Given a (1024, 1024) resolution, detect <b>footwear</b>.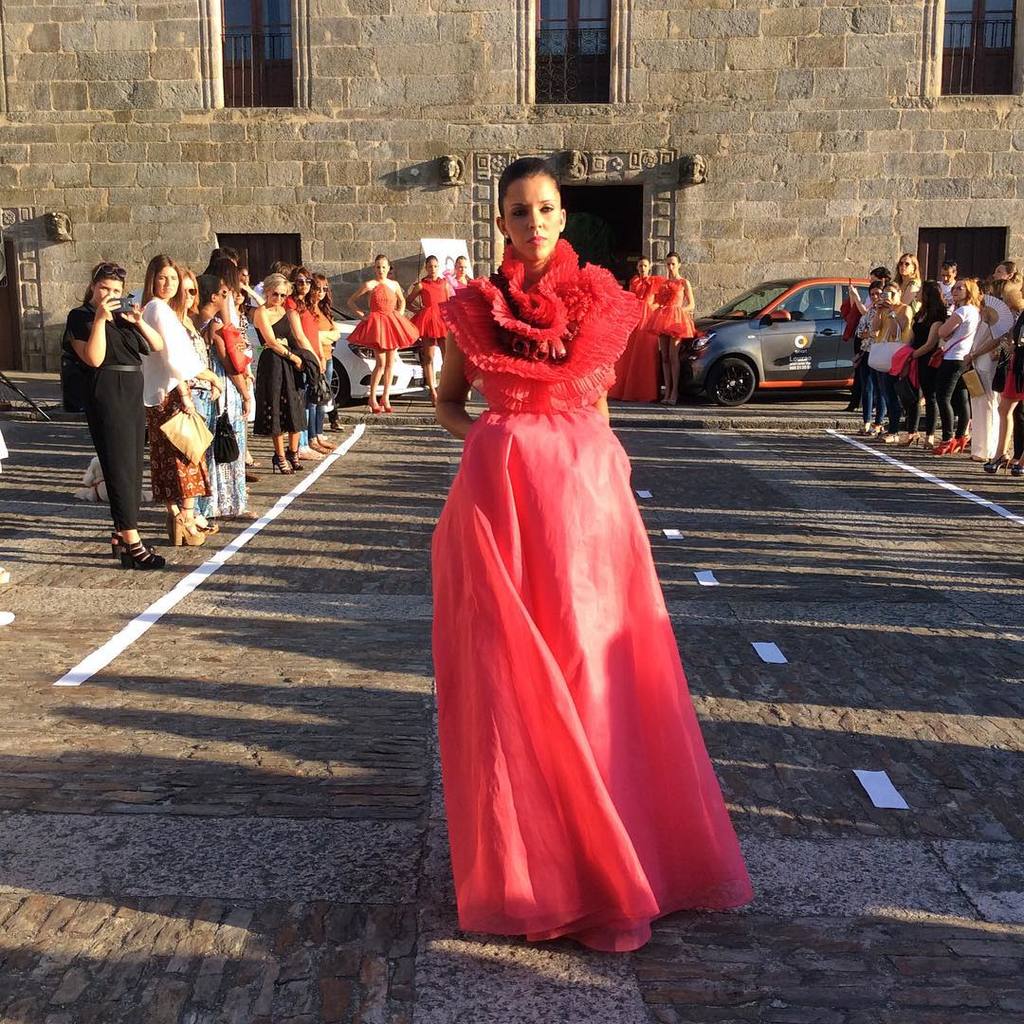
[872,416,1023,477].
